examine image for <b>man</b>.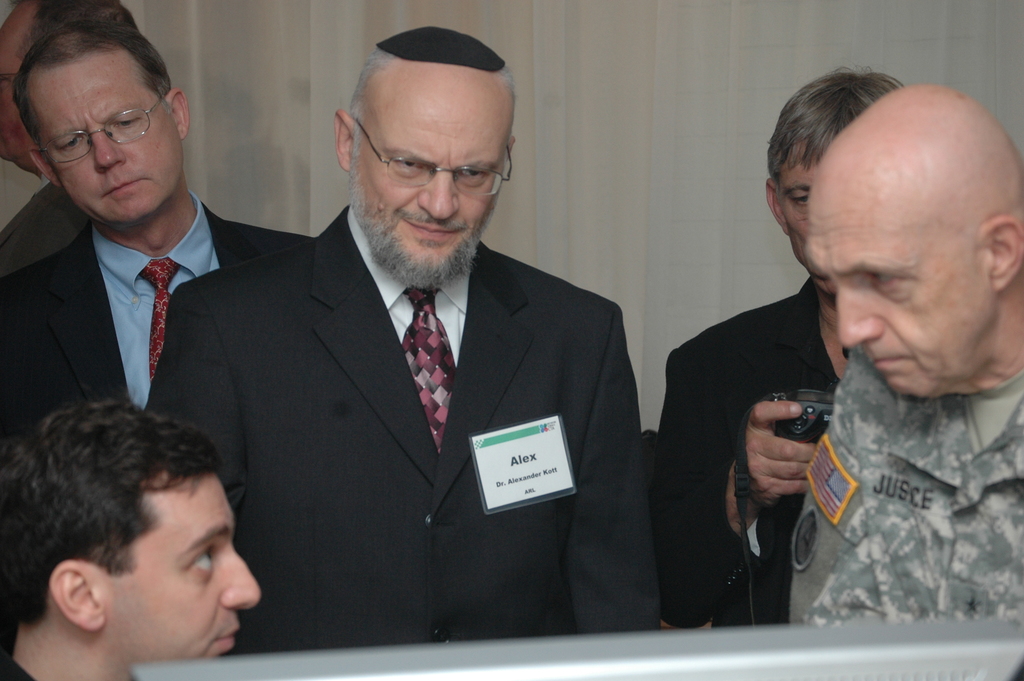
Examination result: {"x1": 645, "y1": 63, "x2": 922, "y2": 625}.
